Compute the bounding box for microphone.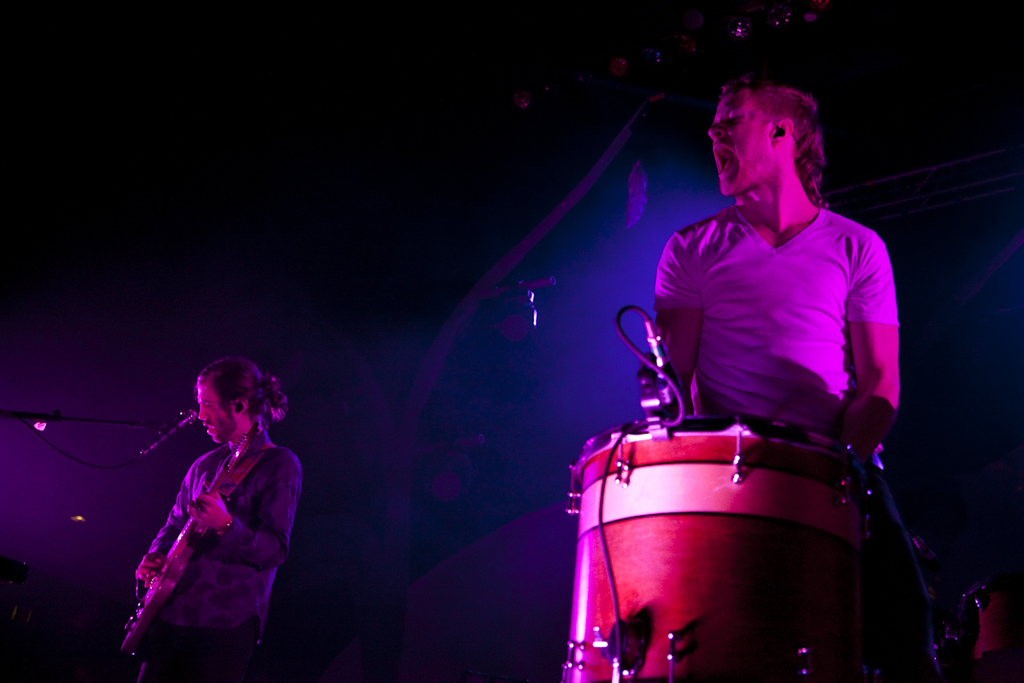
648,320,698,417.
